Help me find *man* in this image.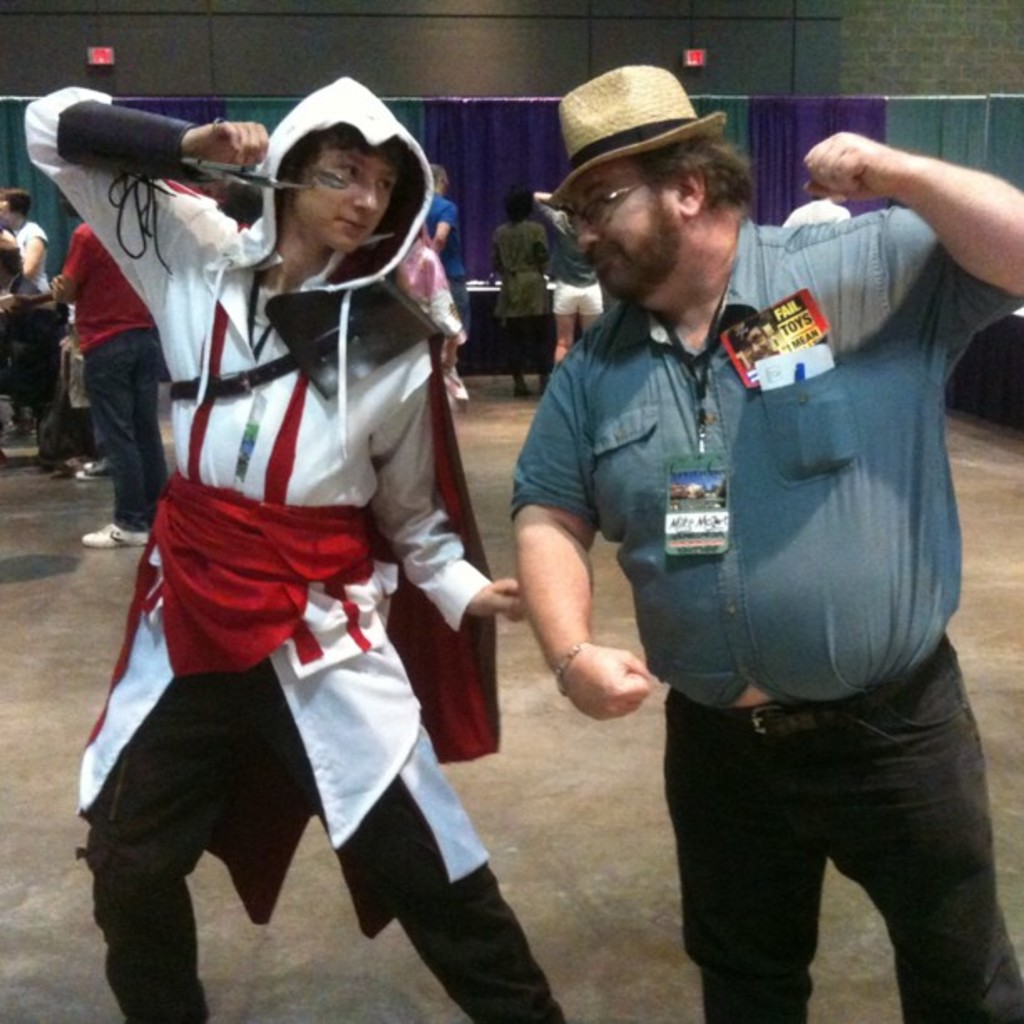
Found it: (x1=510, y1=60, x2=1022, y2=1022).
